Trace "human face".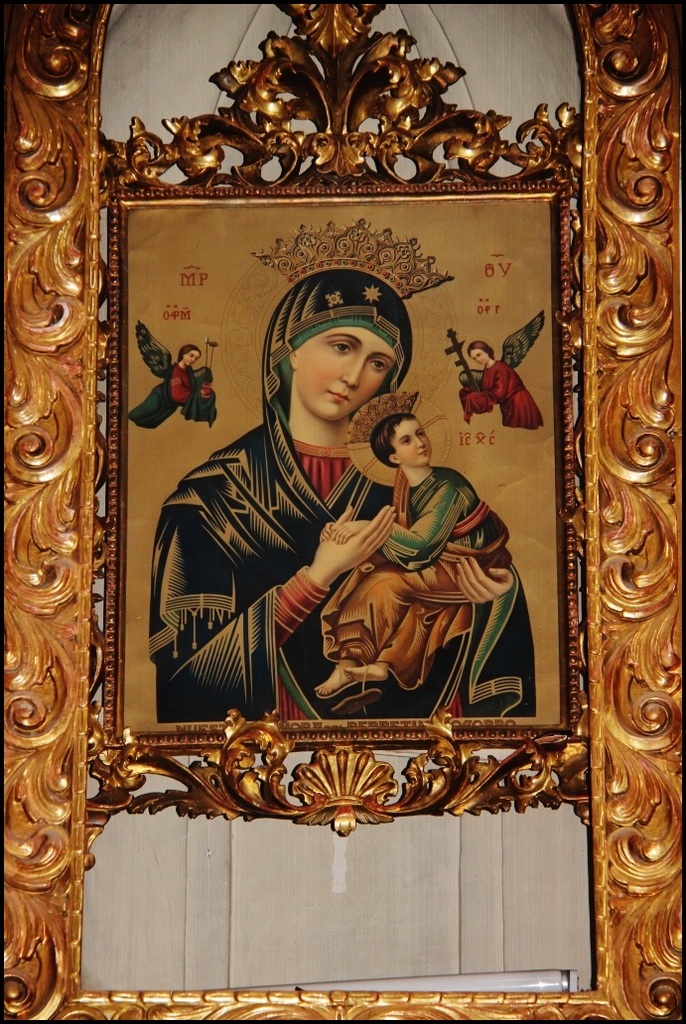
Traced to x1=475 y1=340 x2=486 y2=361.
